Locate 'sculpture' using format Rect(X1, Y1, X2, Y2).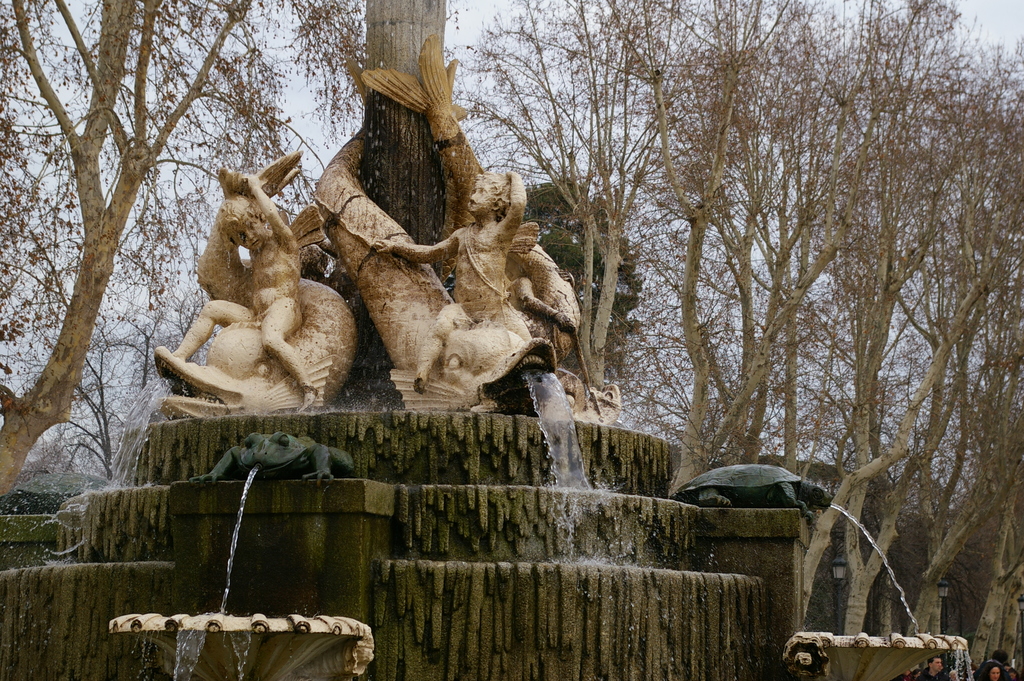
Rect(103, 603, 384, 680).
